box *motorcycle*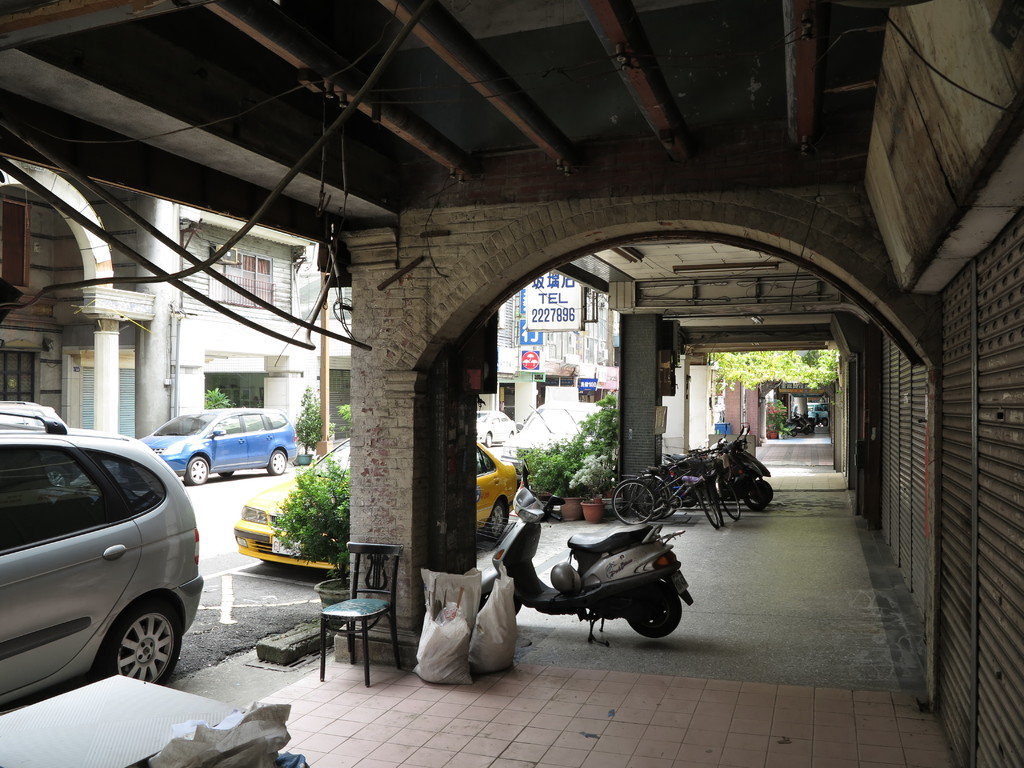
x1=781 y1=417 x2=799 y2=436
